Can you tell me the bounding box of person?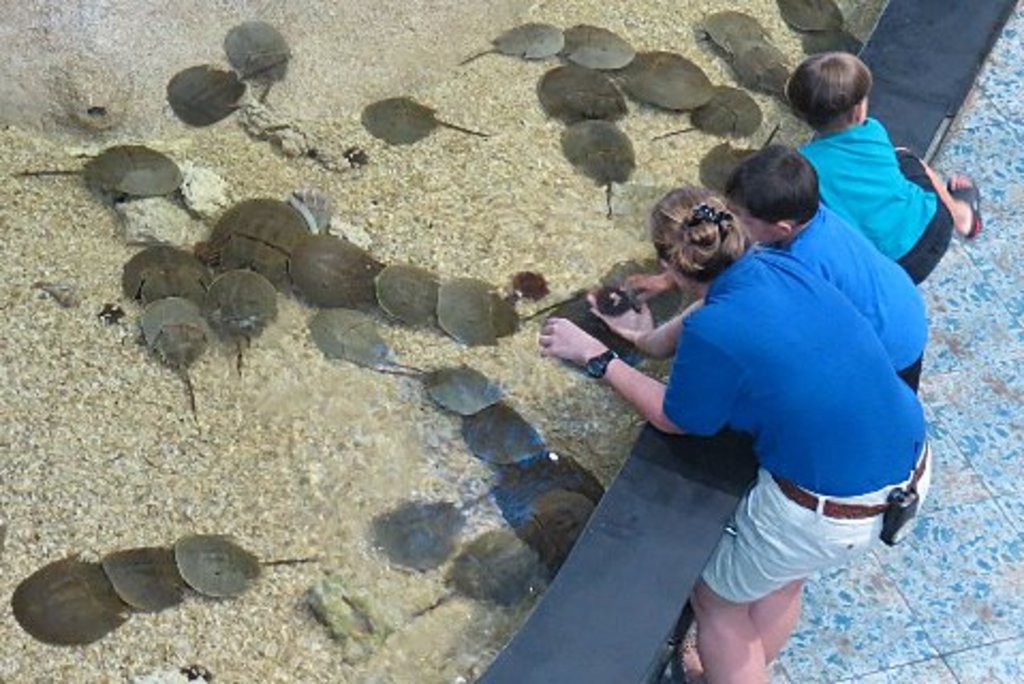
bbox=(789, 51, 981, 308).
